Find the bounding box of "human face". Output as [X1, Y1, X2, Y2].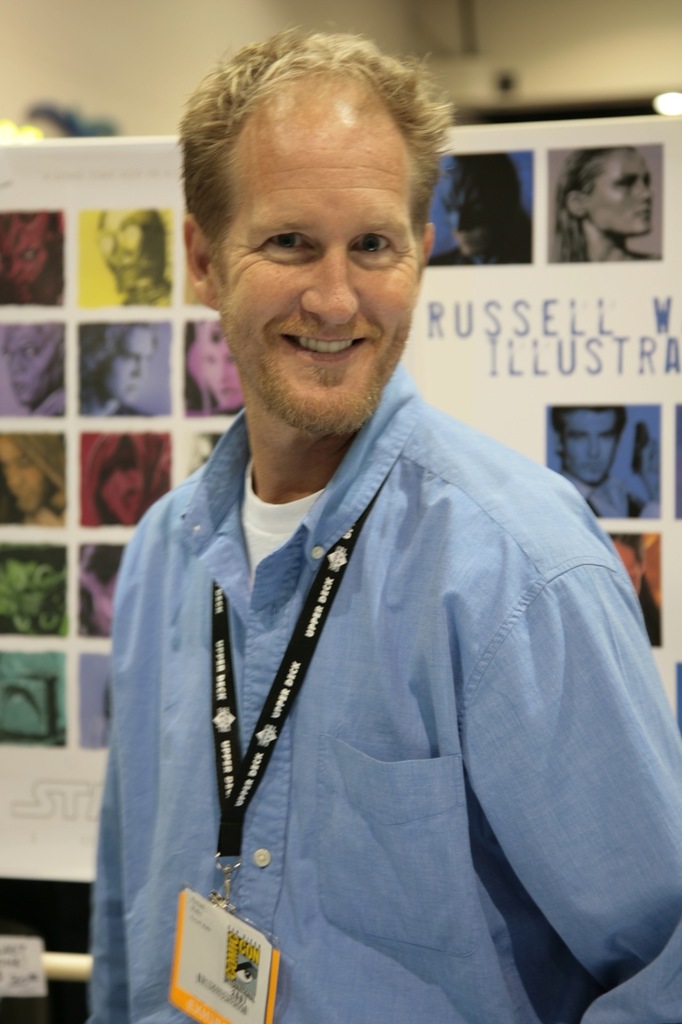
[561, 407, 621, 488].
